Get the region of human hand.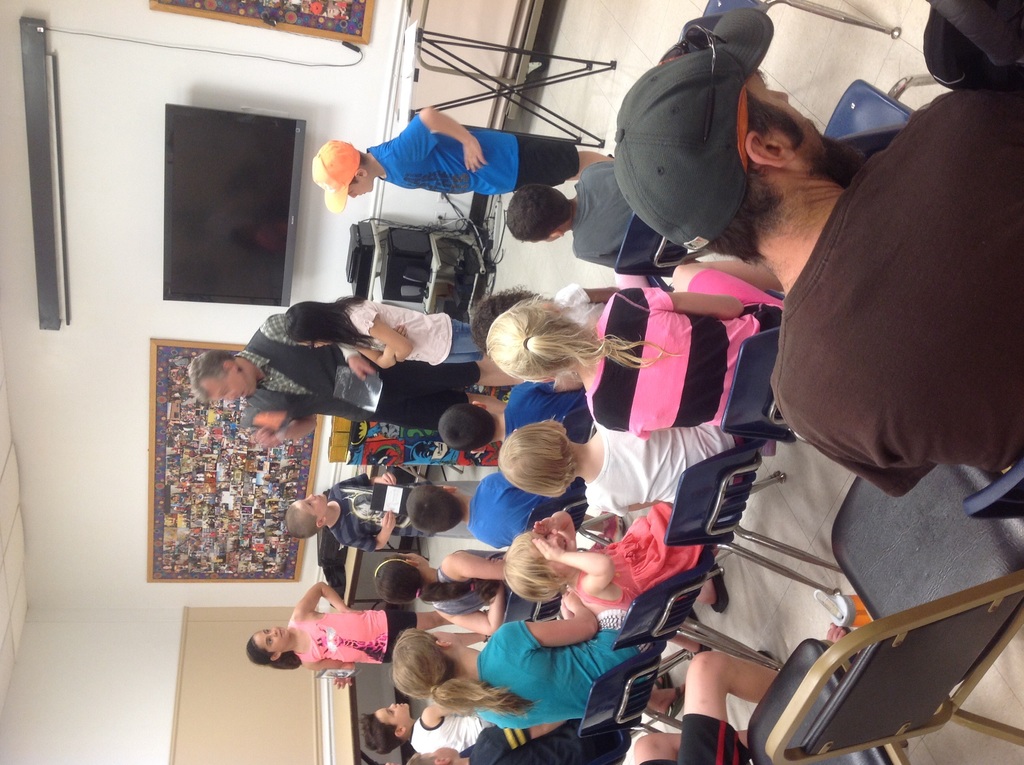
select_region(557, 597, 573, 622).
